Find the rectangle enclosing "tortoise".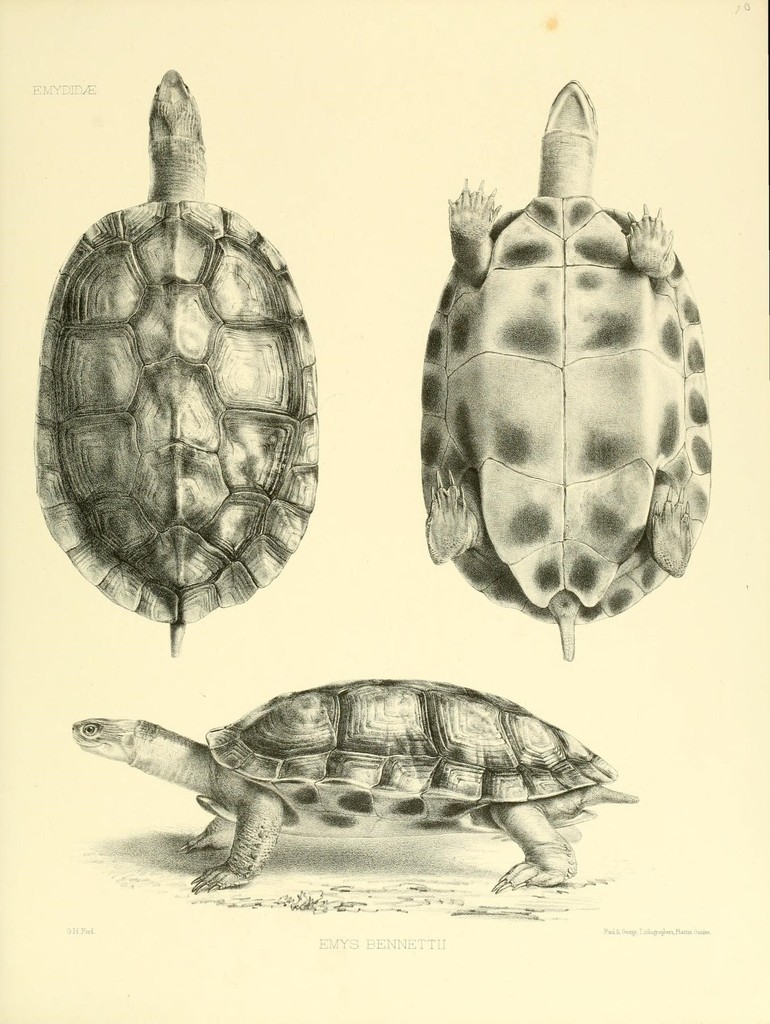
(68,675,641,895).
